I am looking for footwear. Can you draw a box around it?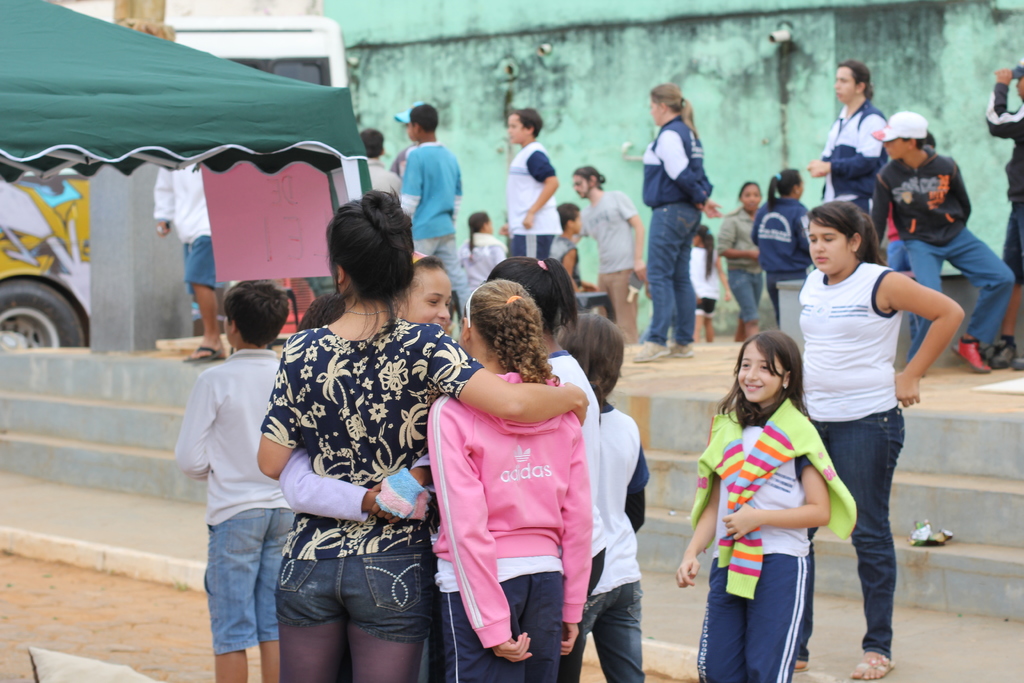
Sure, the bounding box is <bbox>183, 342, 223, 365</bbox>.
